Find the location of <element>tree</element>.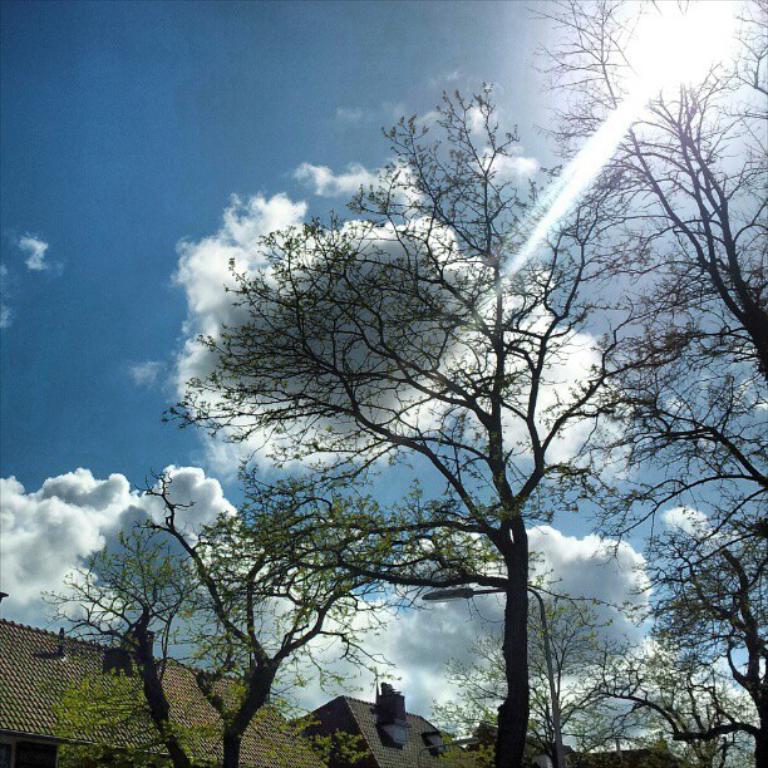
Location: box(614, 506, 767, 767).
